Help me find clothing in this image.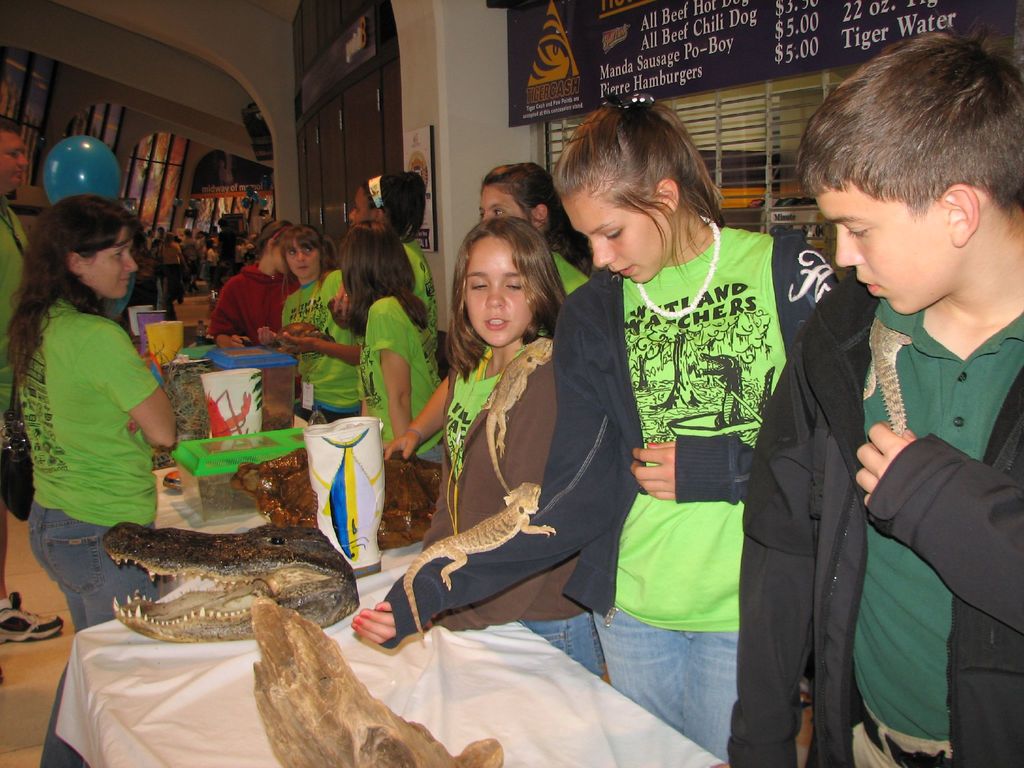
Found it: bbox=[399, 240, 441, 397].
